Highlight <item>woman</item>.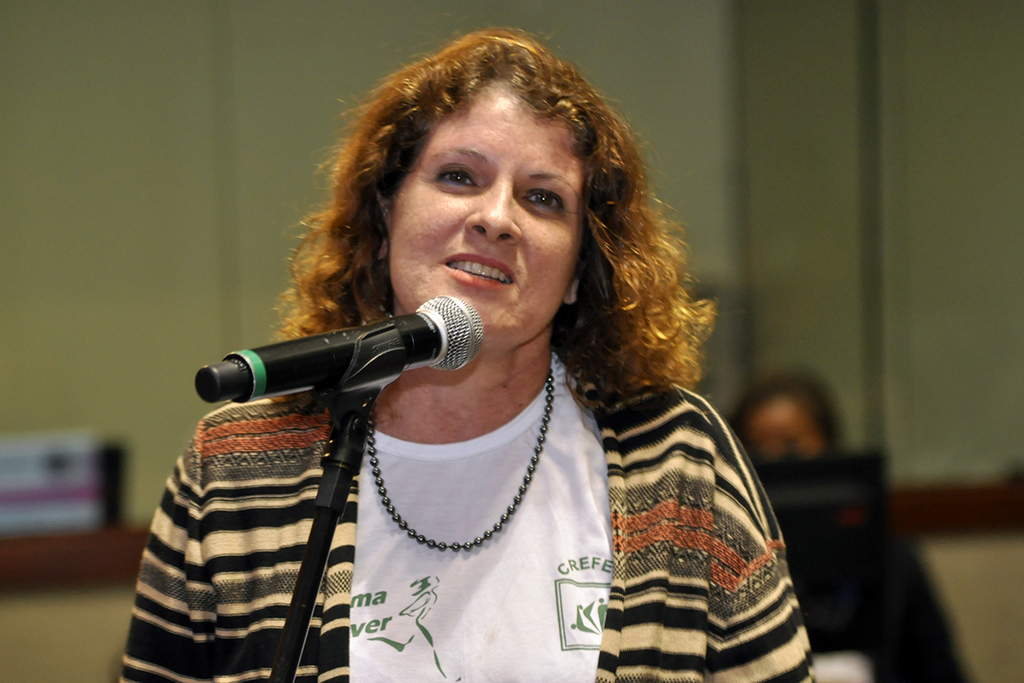
Highlighted region: detection(177, 51, 807, 682).
